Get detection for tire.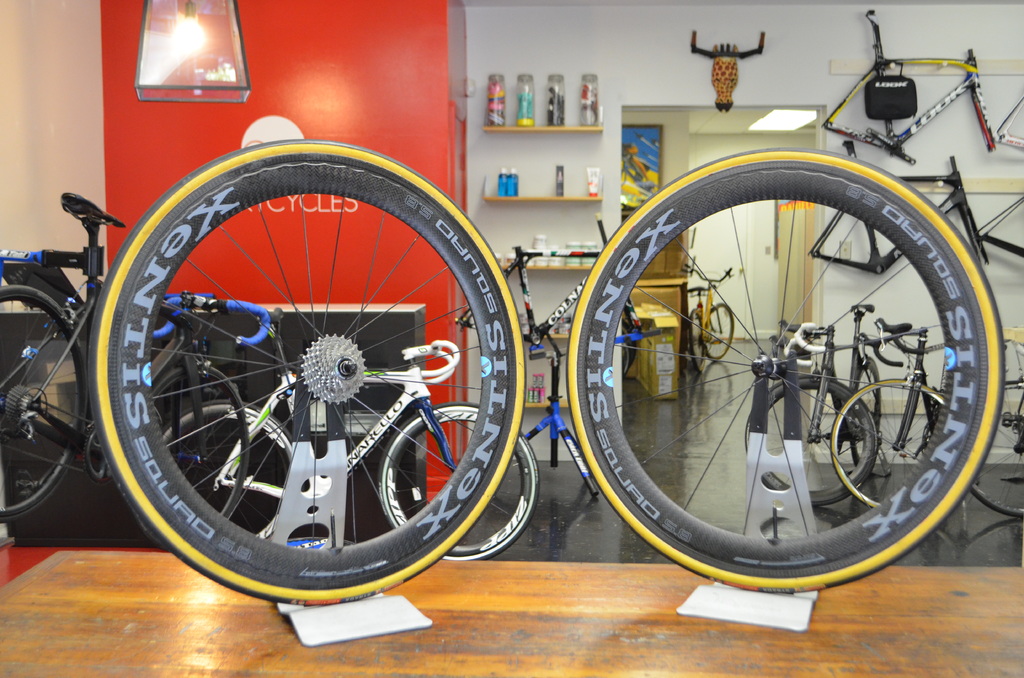
Detection: (163, 400, 298, 541).
